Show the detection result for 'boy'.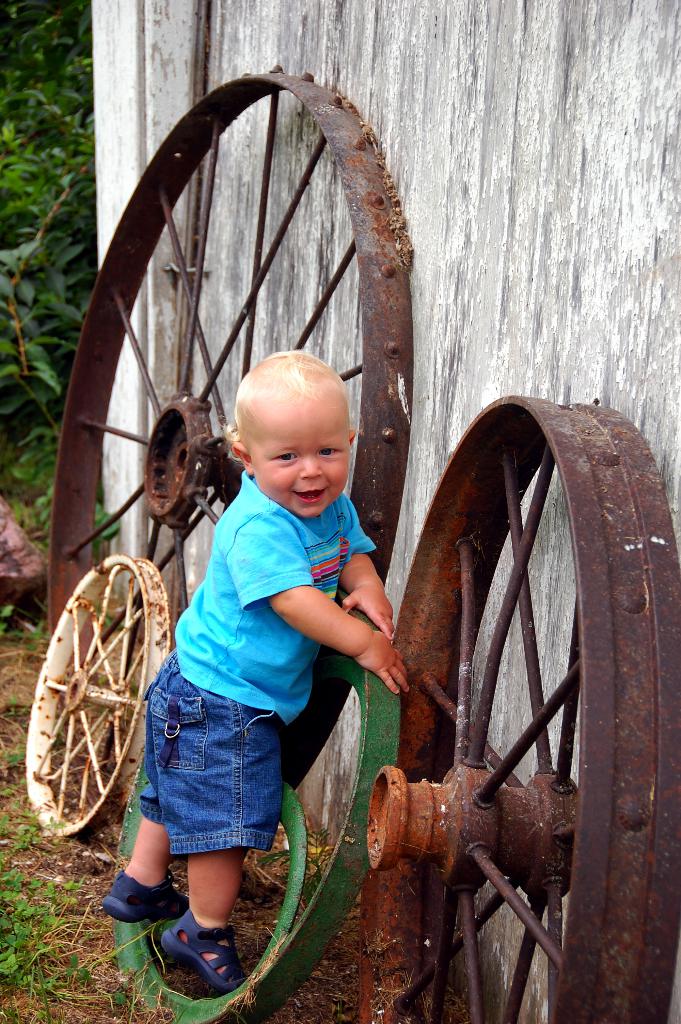
box=[81, 349, 418, 989].
